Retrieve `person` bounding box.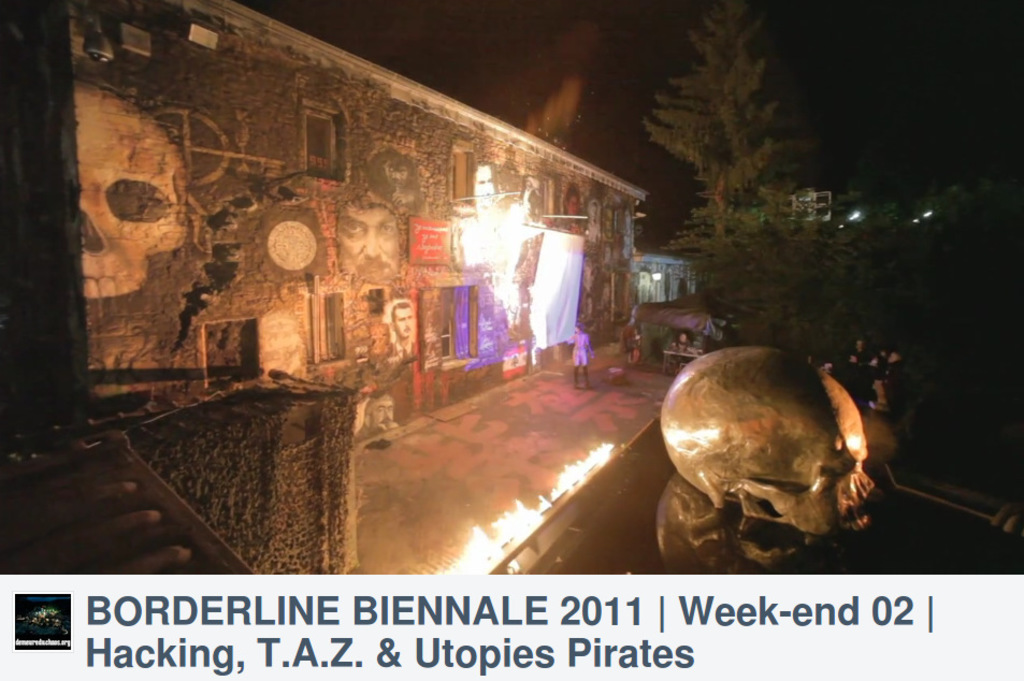
Bounding box: rect(567, 321, 594, 392).
